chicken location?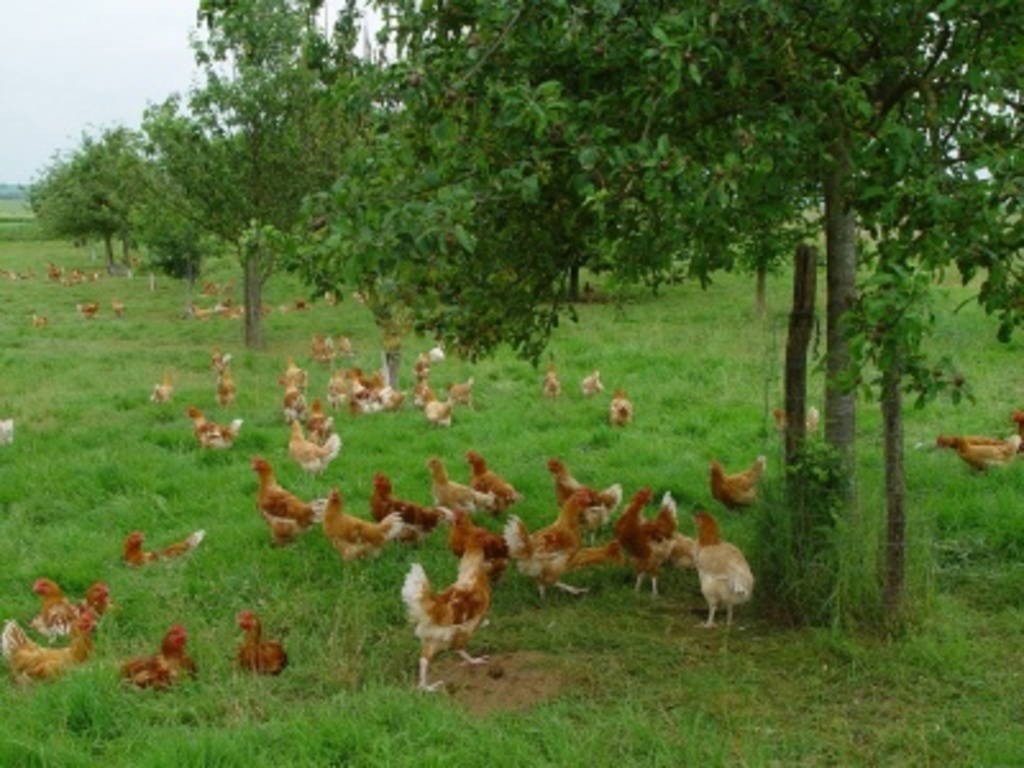
(929, 407, 1021, 479)
